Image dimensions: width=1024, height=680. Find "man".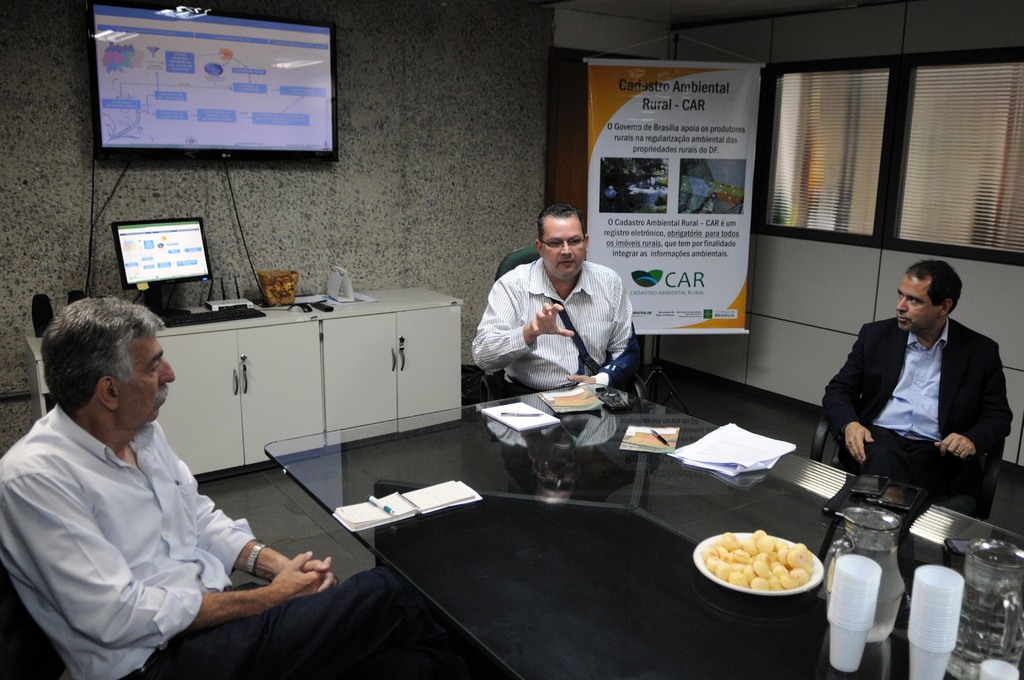
[476,200,640,400].
